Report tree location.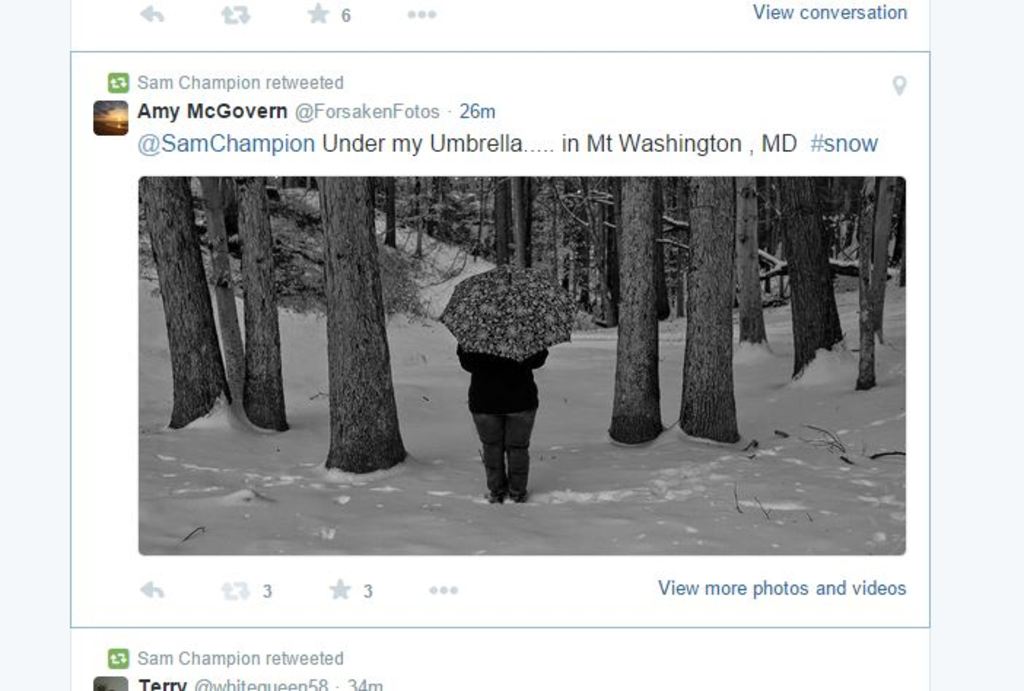
Report: x1=497 y1=175 x2=534 y2=283.
